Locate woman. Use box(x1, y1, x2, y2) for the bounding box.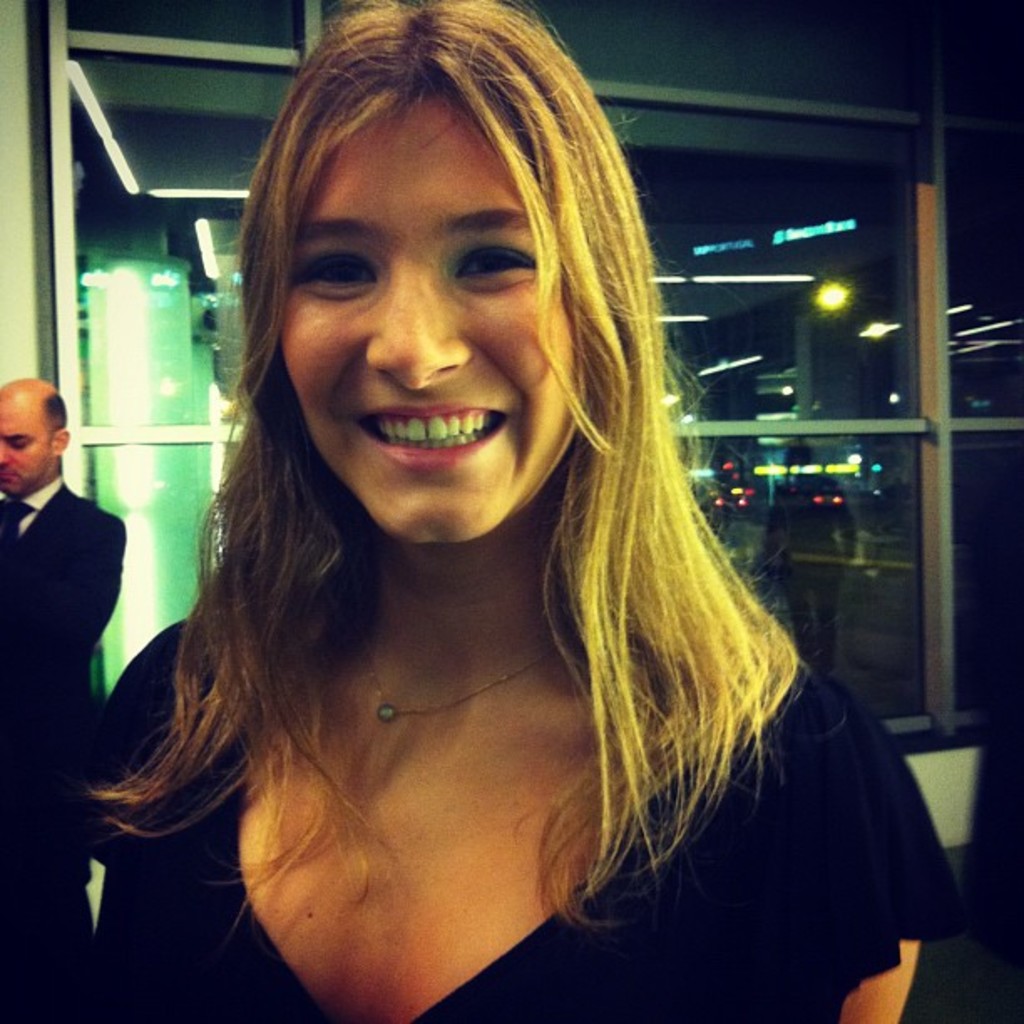
box(95, 0, 960, 1022).
